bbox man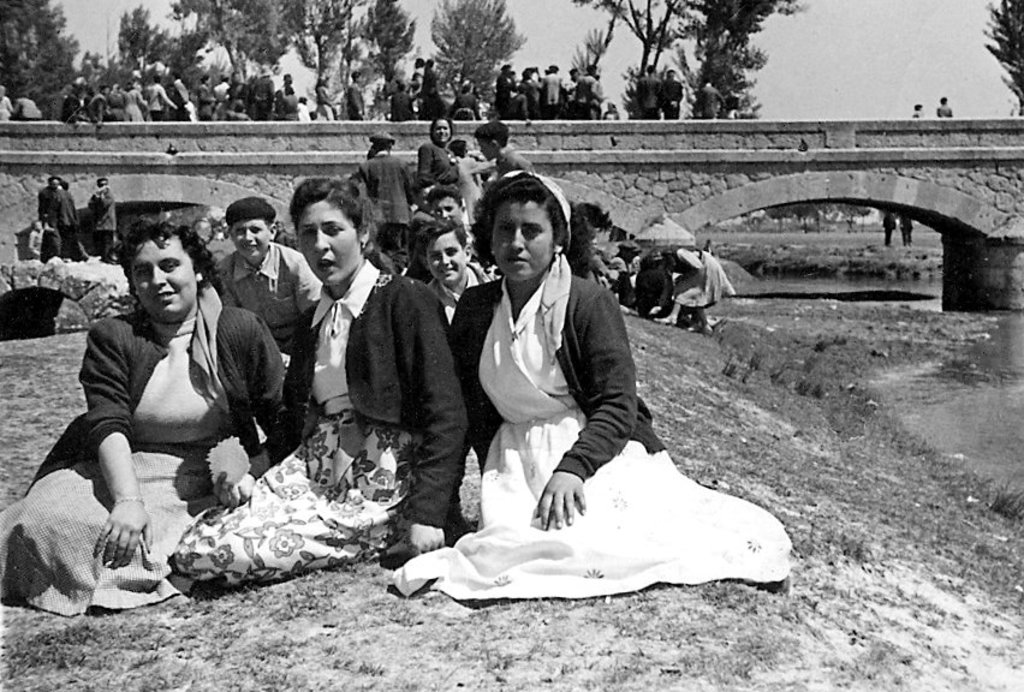
355 130 409 280
